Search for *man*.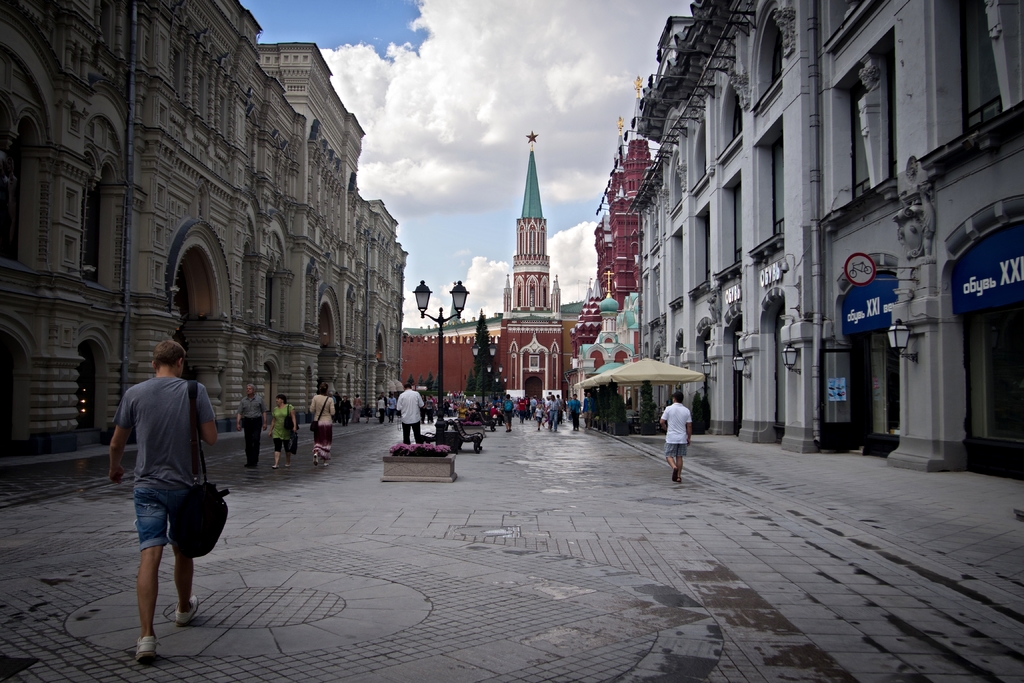
Found at detection(426, 394, 436, 425).
